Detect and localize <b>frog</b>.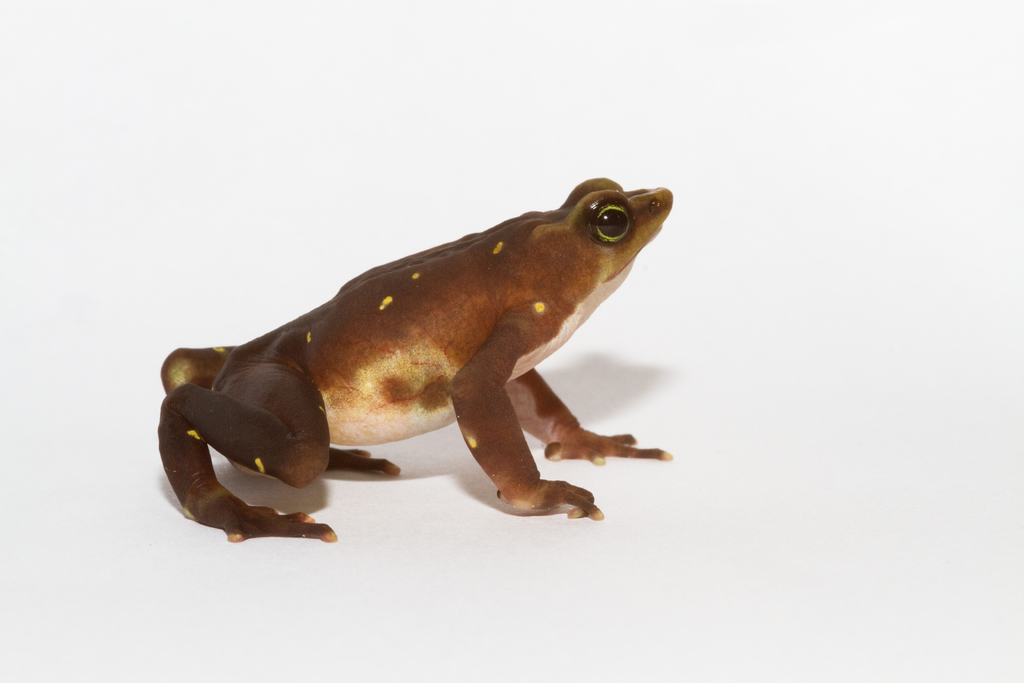
Localized at {"x1": 150, "y1": 176, "x2": 674, "y2": 539}.
